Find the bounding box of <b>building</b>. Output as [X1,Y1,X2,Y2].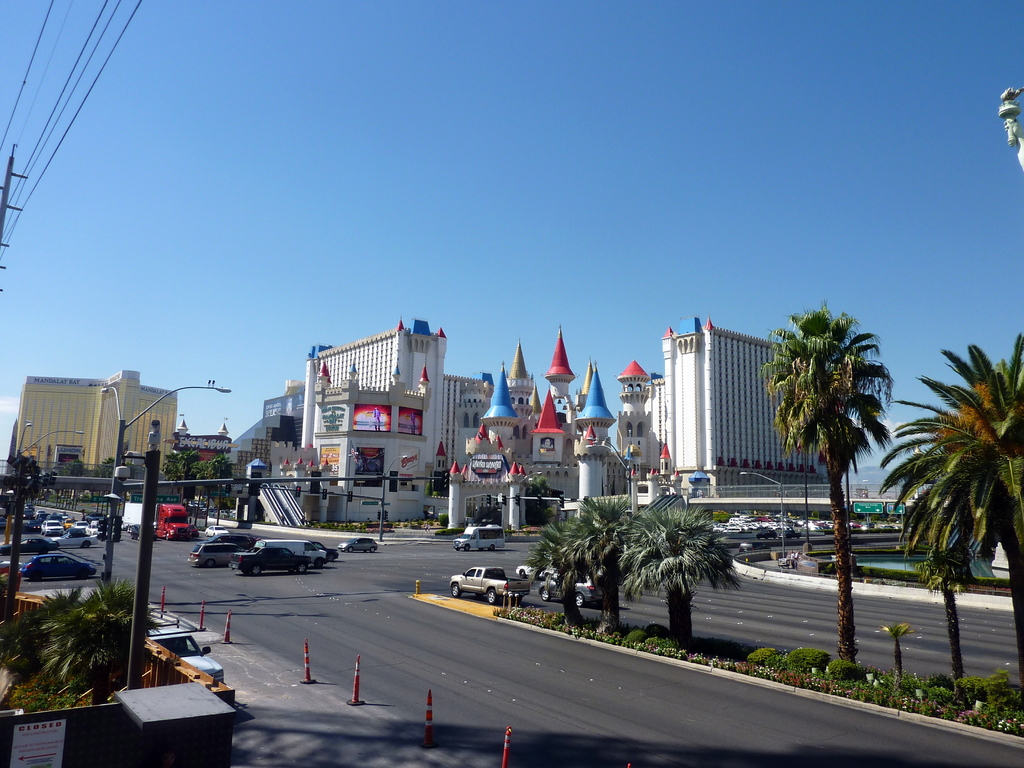
[14,367,177,479].
